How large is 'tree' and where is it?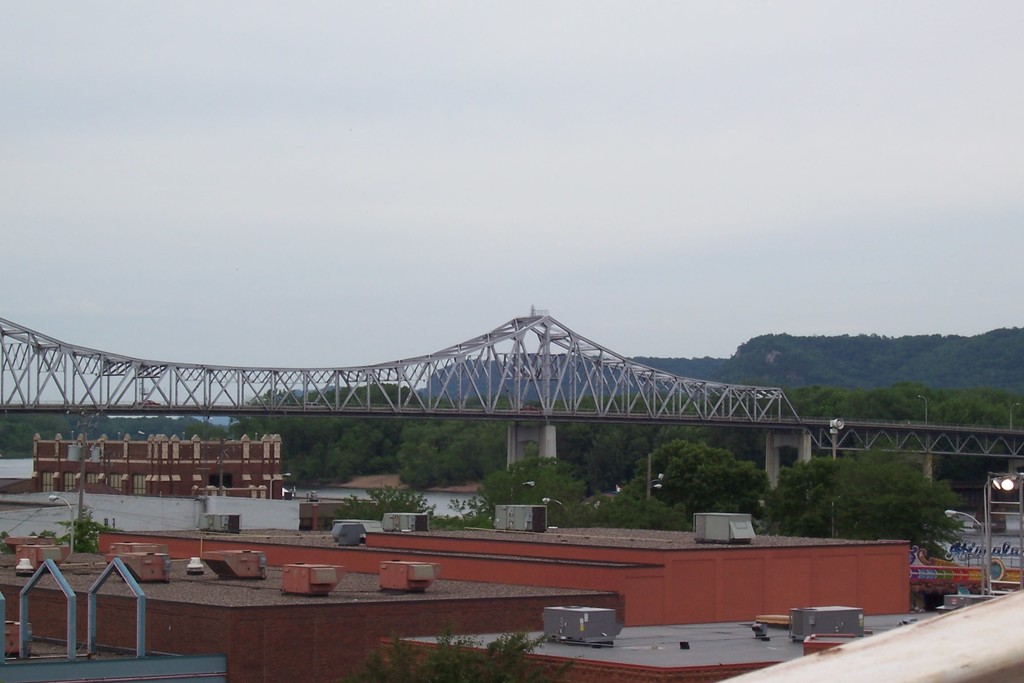
Bounding box: Rect(397, 401, 489, 486).
